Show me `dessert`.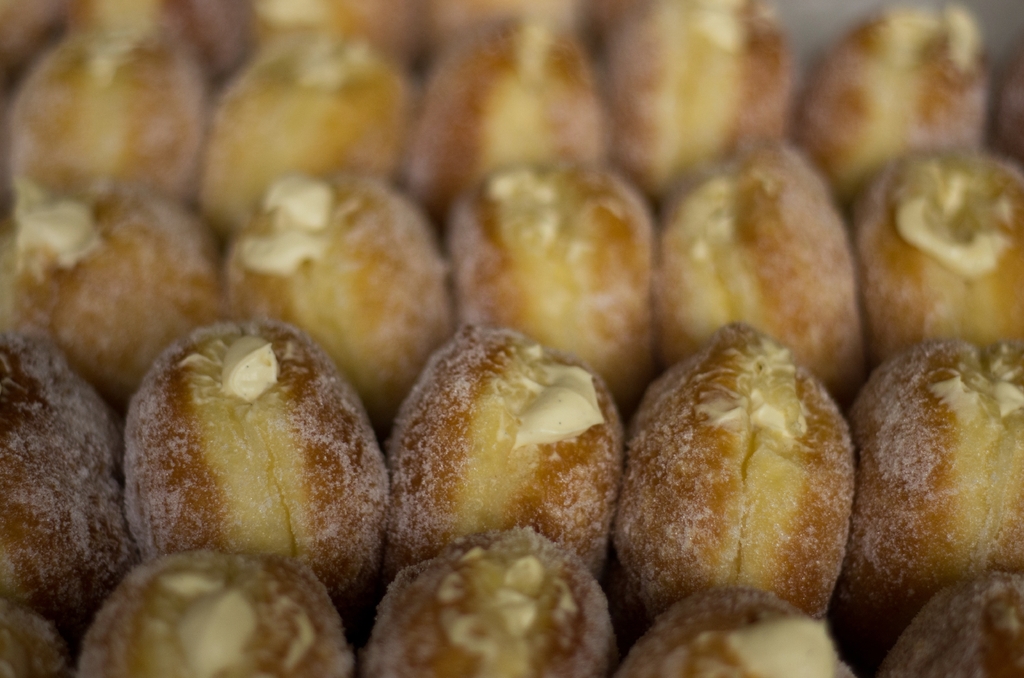
`dessert` is here: <box>595,0,817,207</box>.
